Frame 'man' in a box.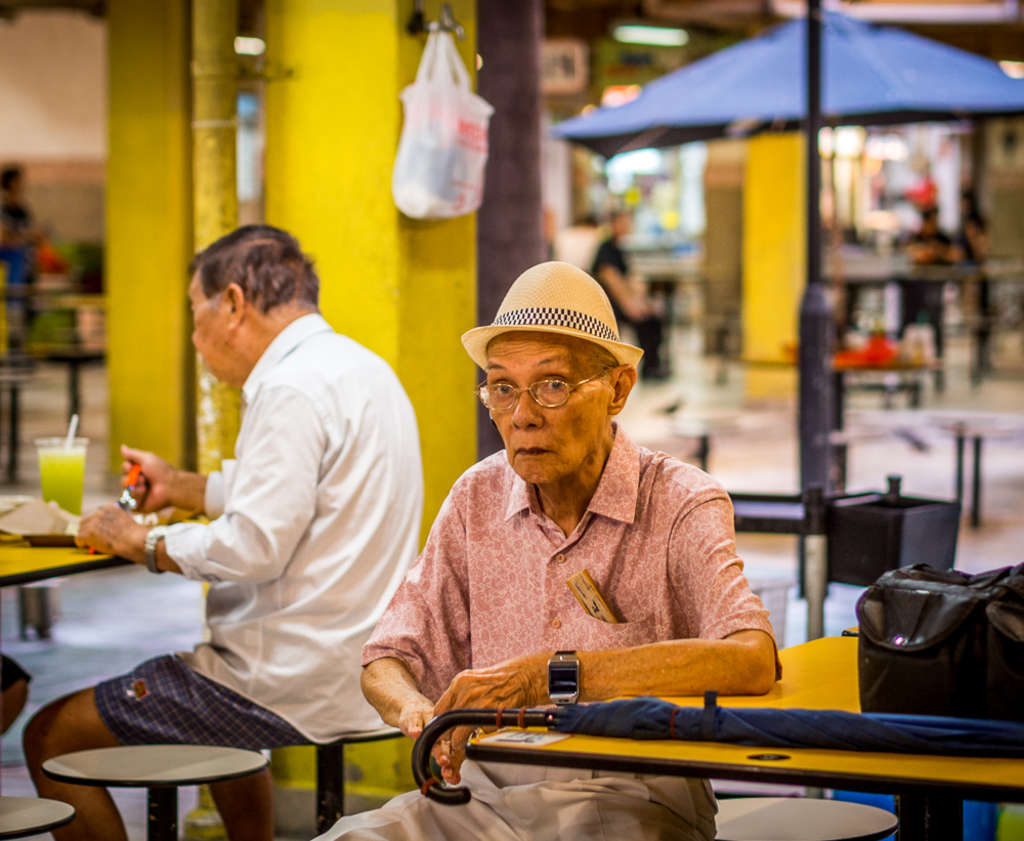
(313, 264, 786, 840).
